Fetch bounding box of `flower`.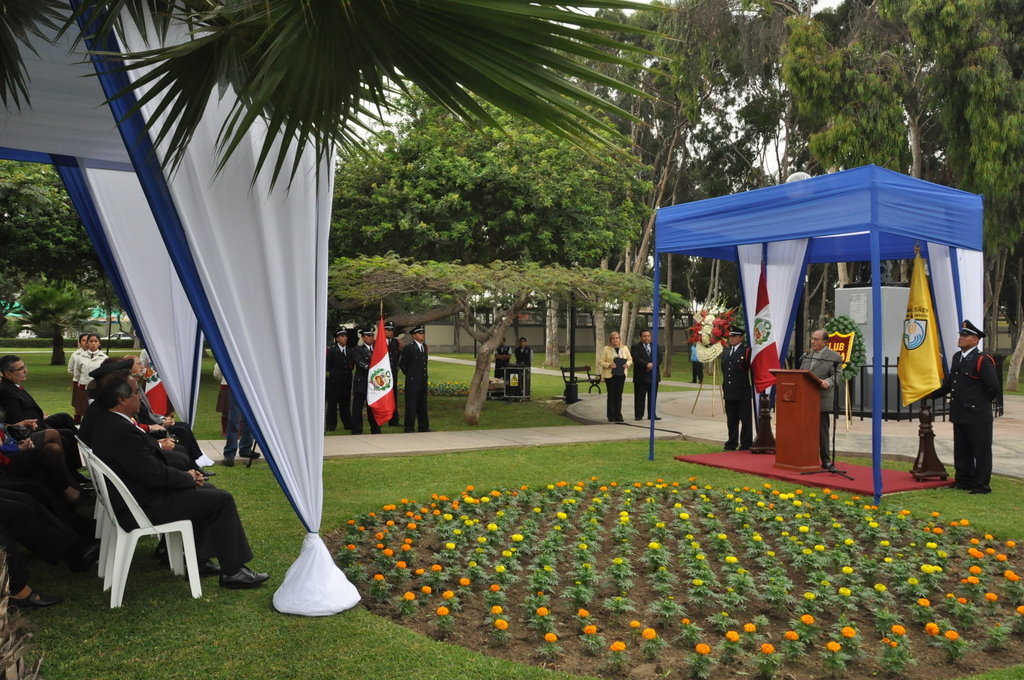
Bbox: 435 604 449 619.
